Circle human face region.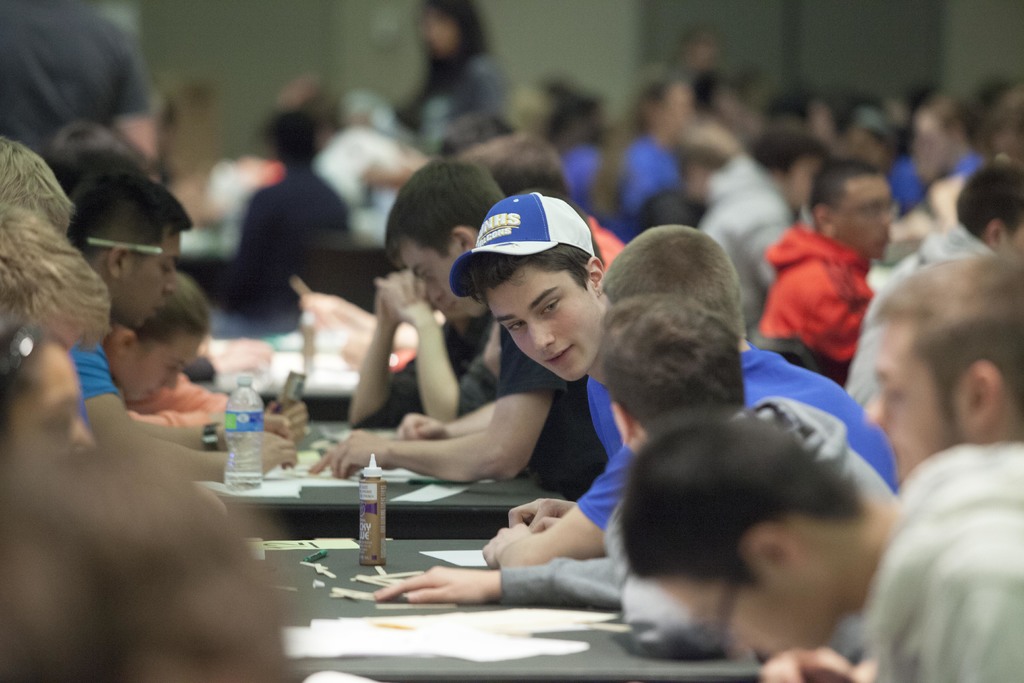
Region: box(861, 334, 941, 488).
